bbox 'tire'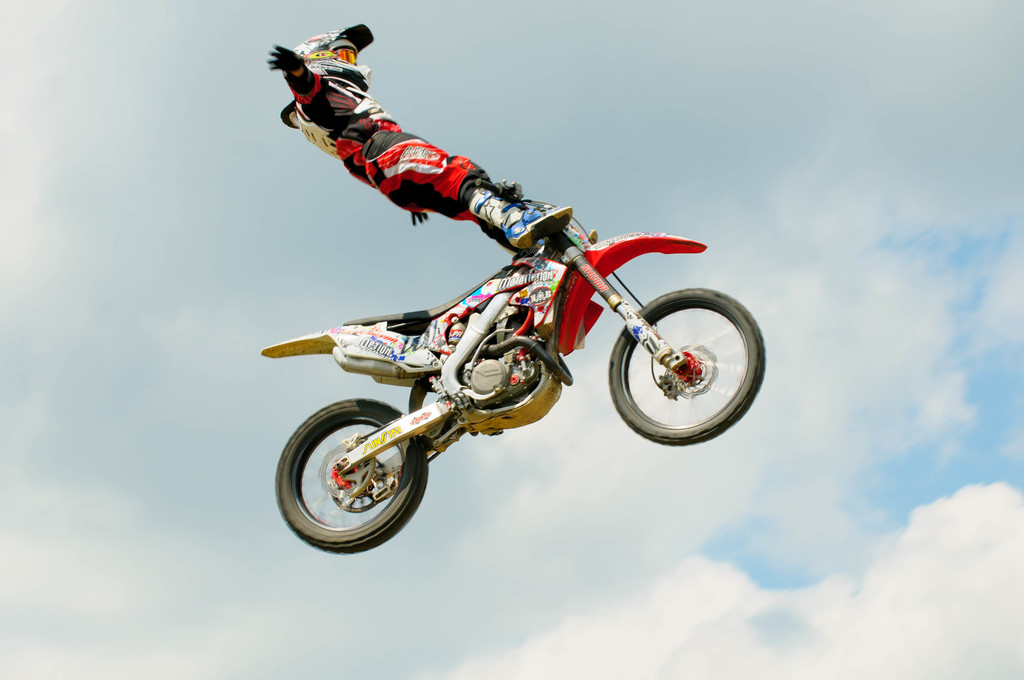
box(605, 280, 773, 446)
